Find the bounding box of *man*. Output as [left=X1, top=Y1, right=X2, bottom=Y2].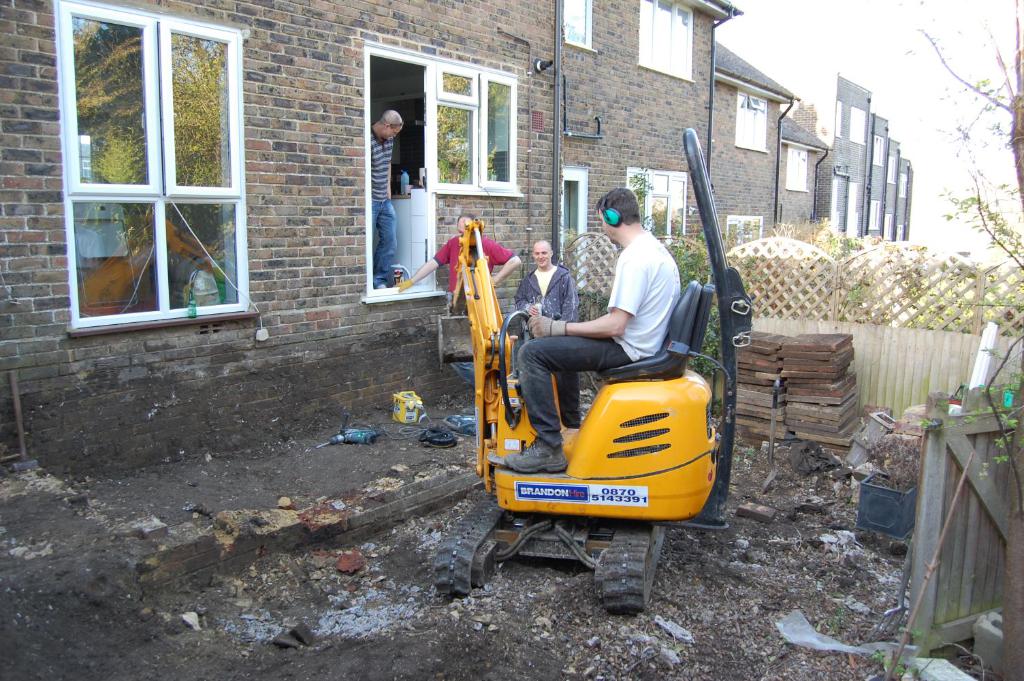
[left=526, top=195, right=699, bottom=425].
